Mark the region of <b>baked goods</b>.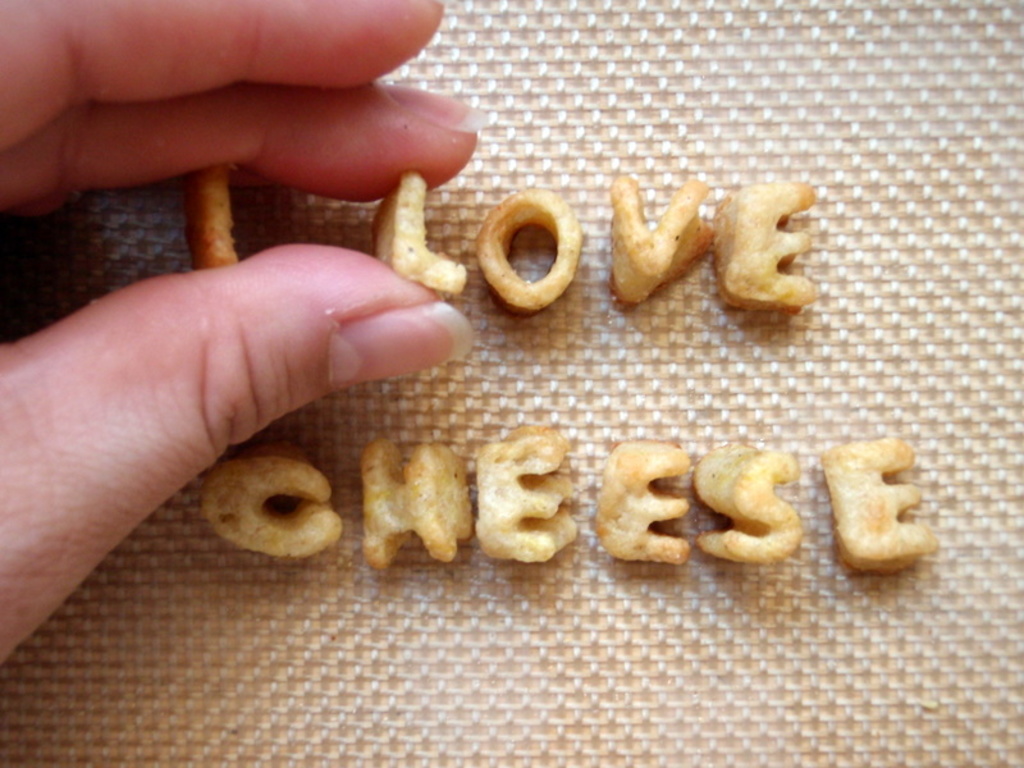
Region: detection(183, 165, 241, 268).
